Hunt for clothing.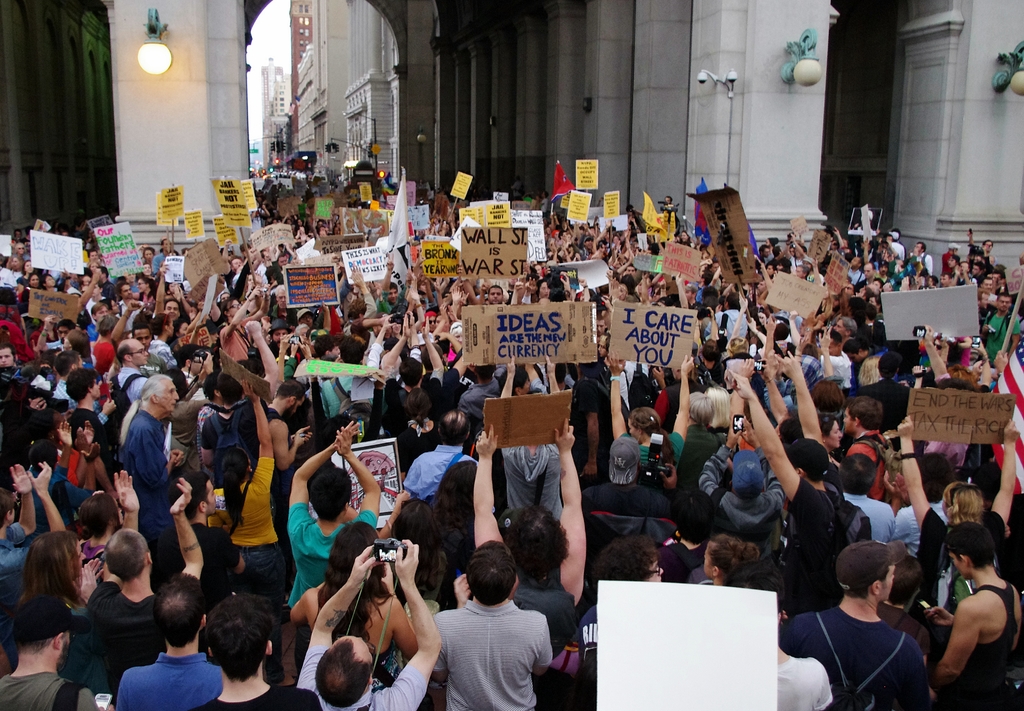
Hunted down at [863,375,911,427].
